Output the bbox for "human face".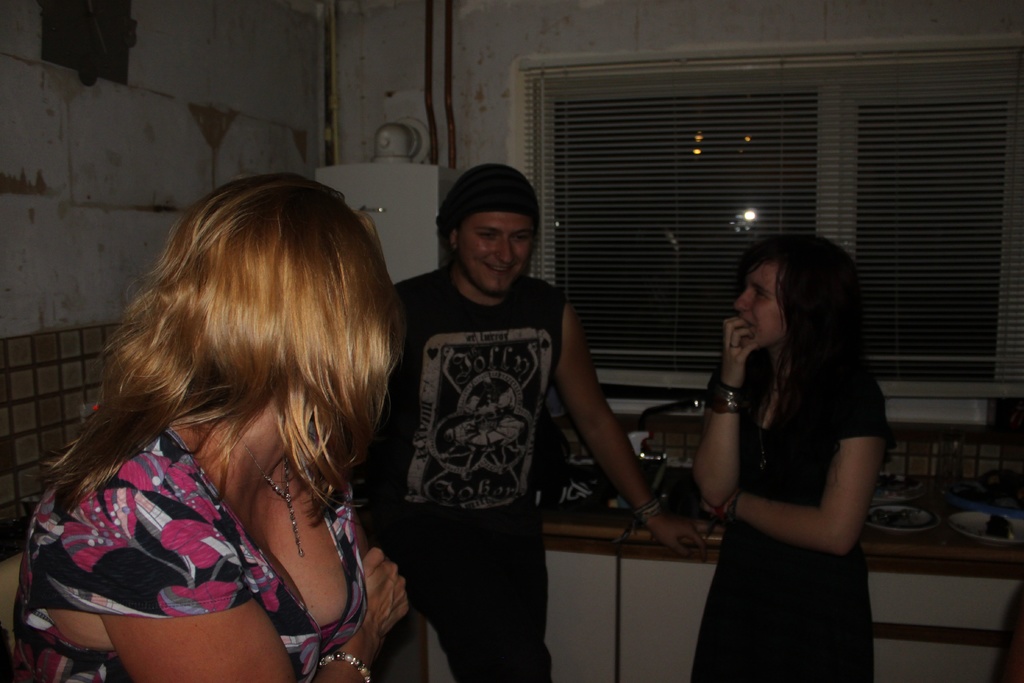
l=458, t=212, r=534, b=294.
